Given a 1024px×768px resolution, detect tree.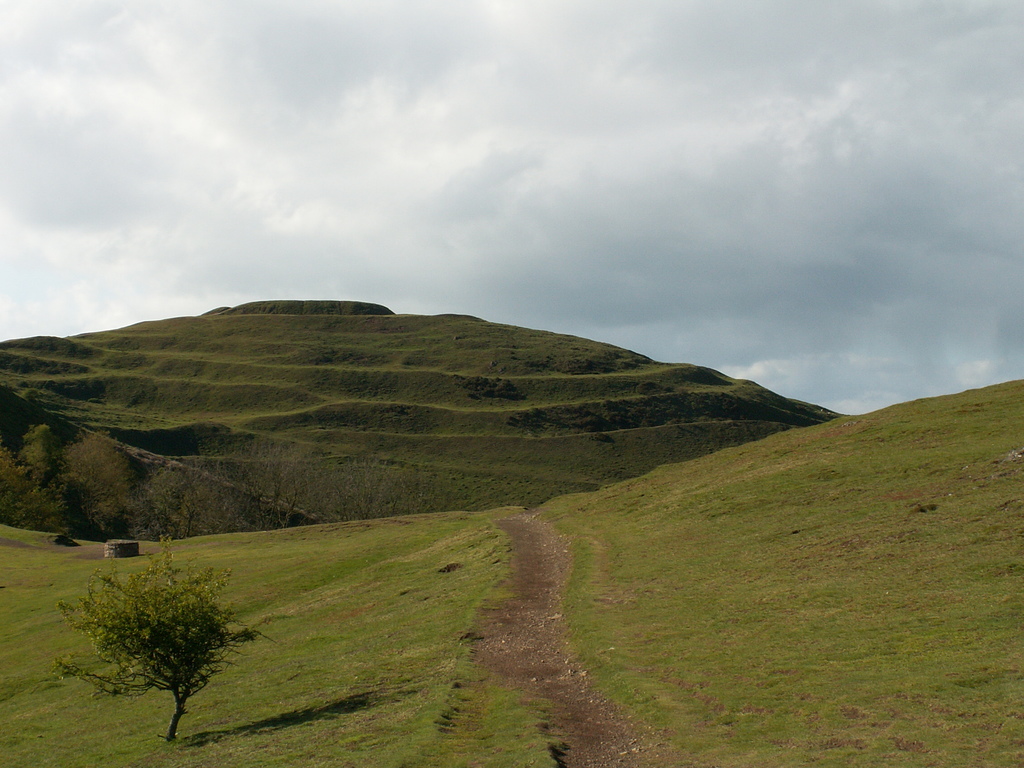
51,426,137,541.
